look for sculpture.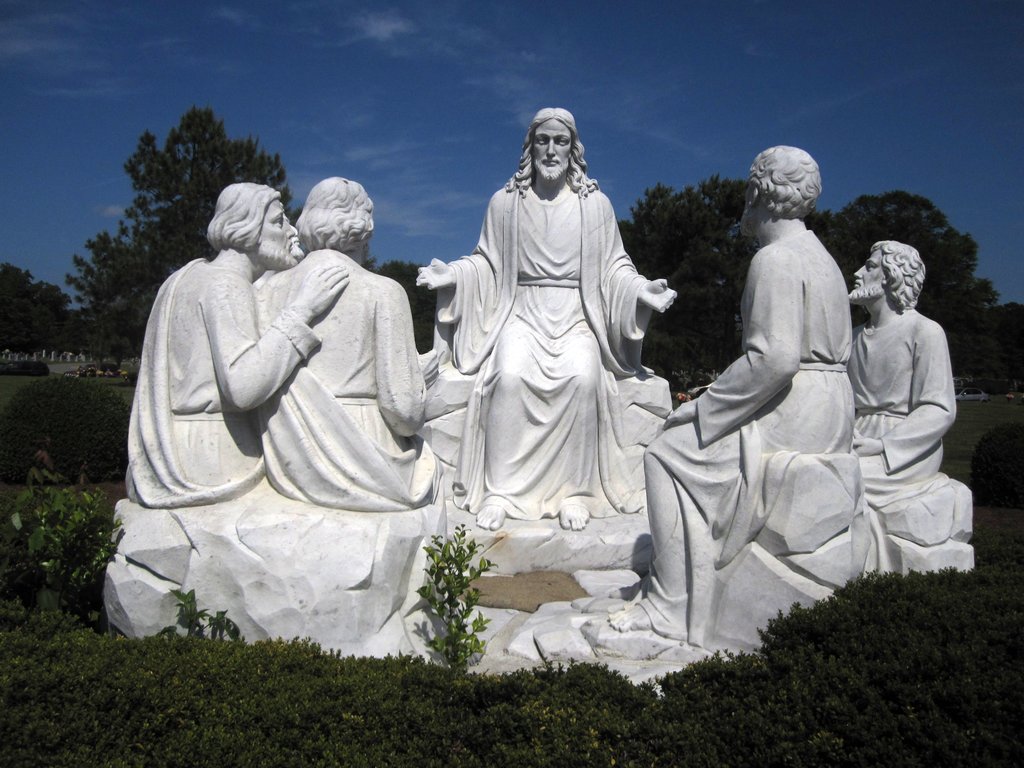
Found: <bbox>608, 146, 870, 655</bbox>.
